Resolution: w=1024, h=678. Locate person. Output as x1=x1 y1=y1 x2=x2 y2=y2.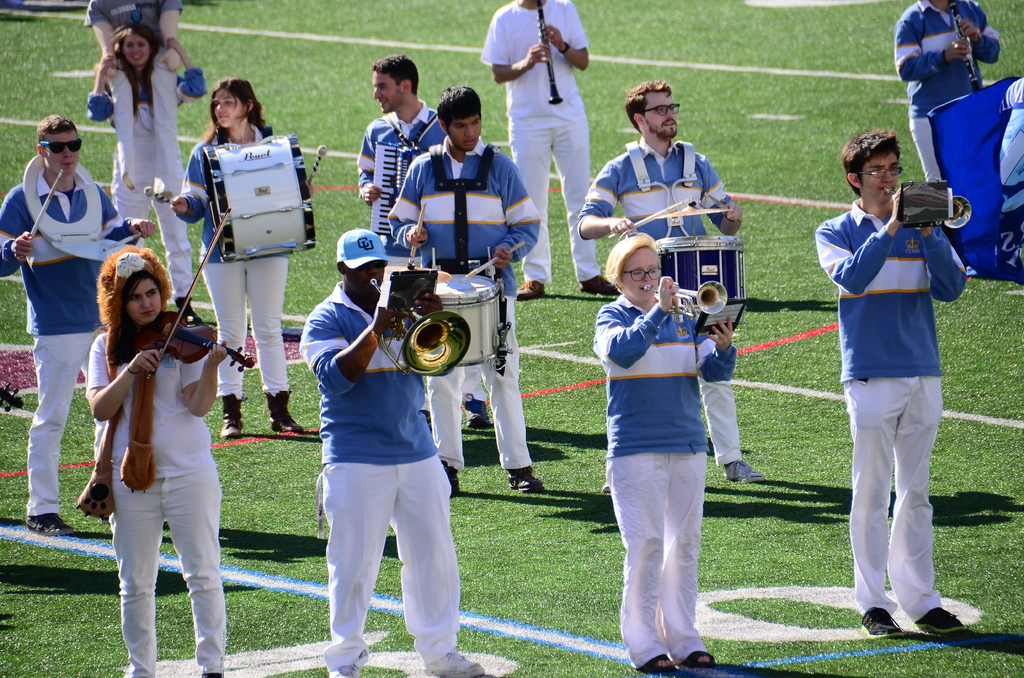
x1=359 y1=54 x2=450 y2=248.
